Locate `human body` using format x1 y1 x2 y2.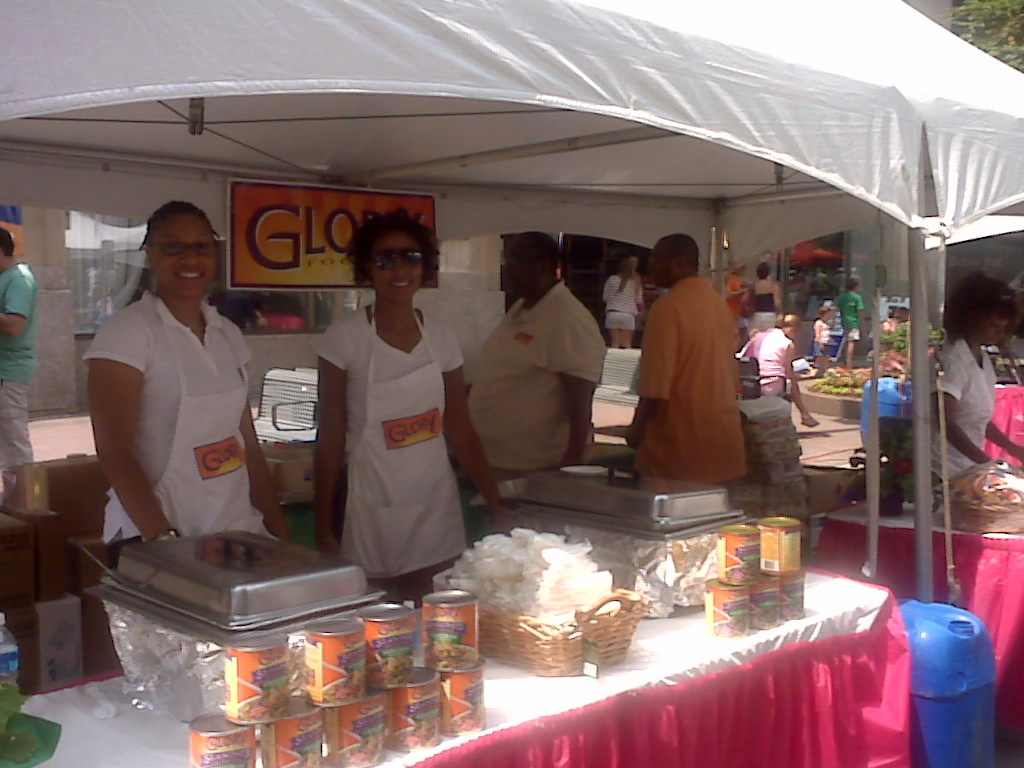
602 251 645 350.
